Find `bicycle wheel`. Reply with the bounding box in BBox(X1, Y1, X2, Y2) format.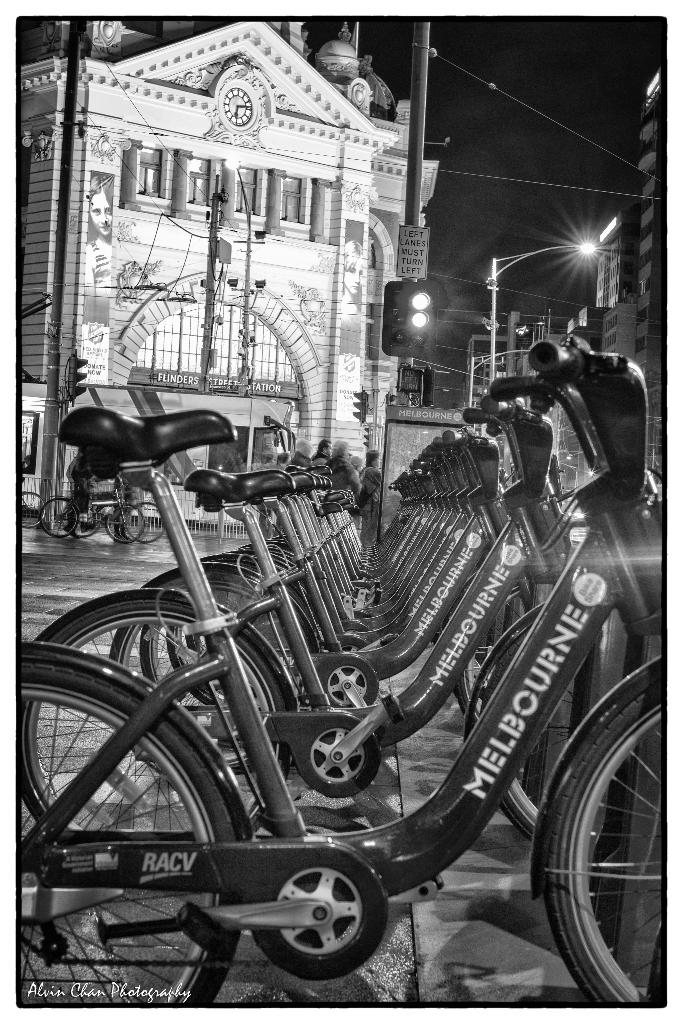
BBox(470, 607, 680, 833).
